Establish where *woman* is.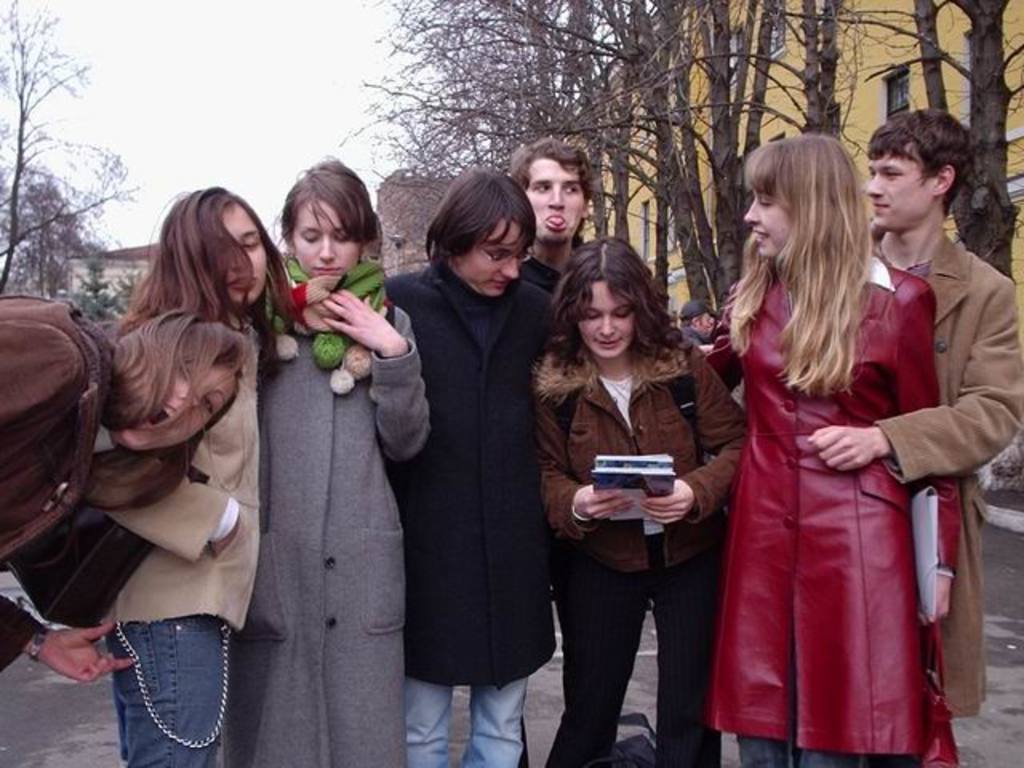
Established at (710,157,965,760).
